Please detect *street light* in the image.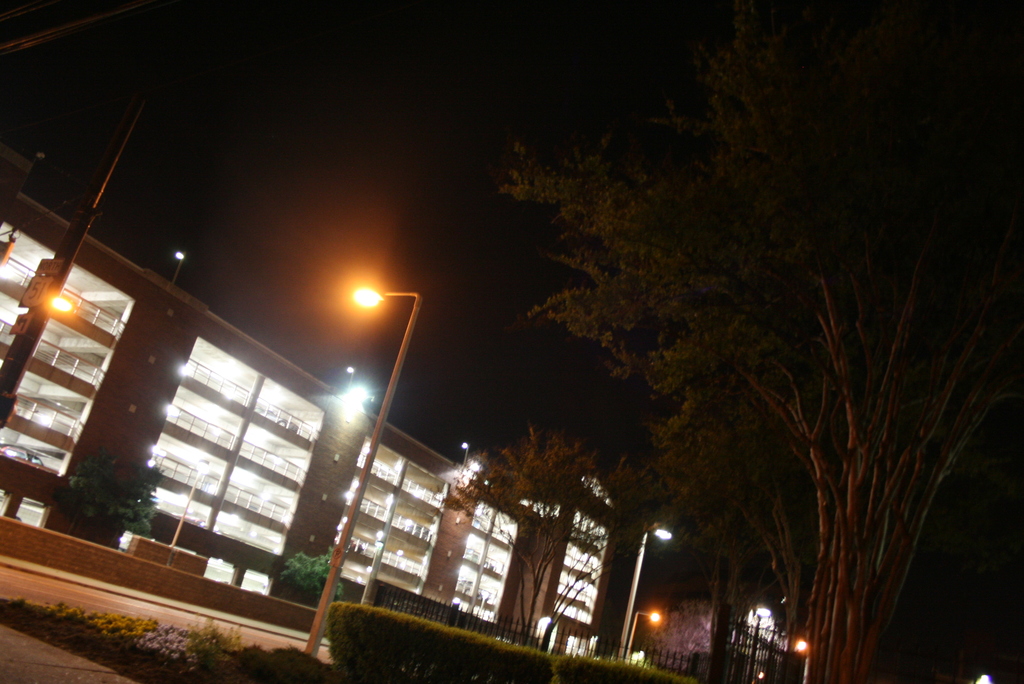
box(617, 610, 662, 664).
